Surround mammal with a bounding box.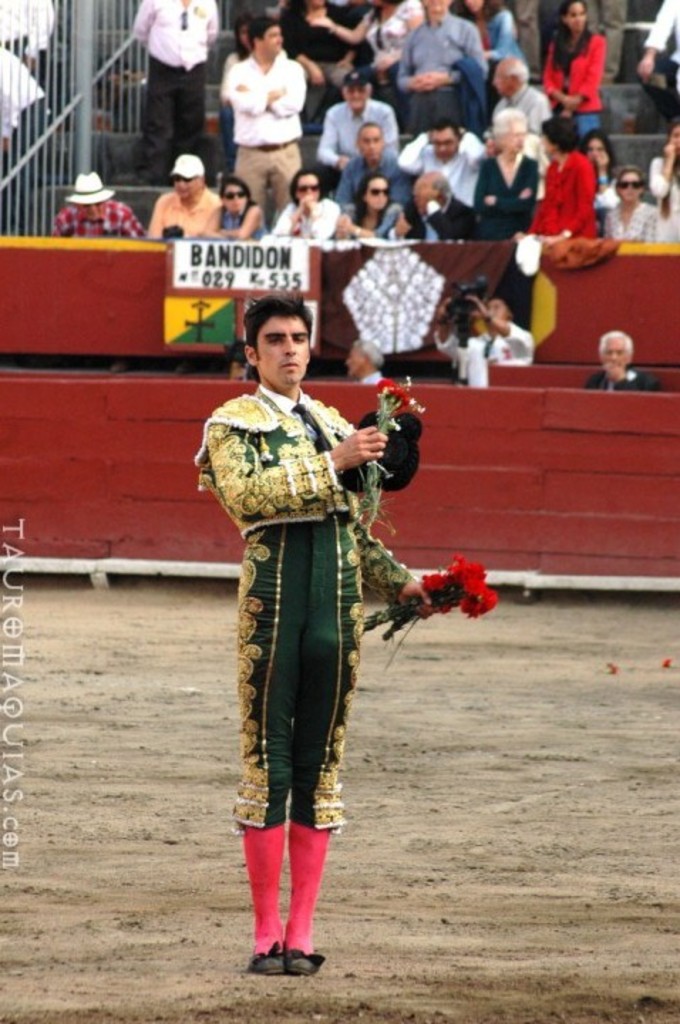
339 341 386 381.
